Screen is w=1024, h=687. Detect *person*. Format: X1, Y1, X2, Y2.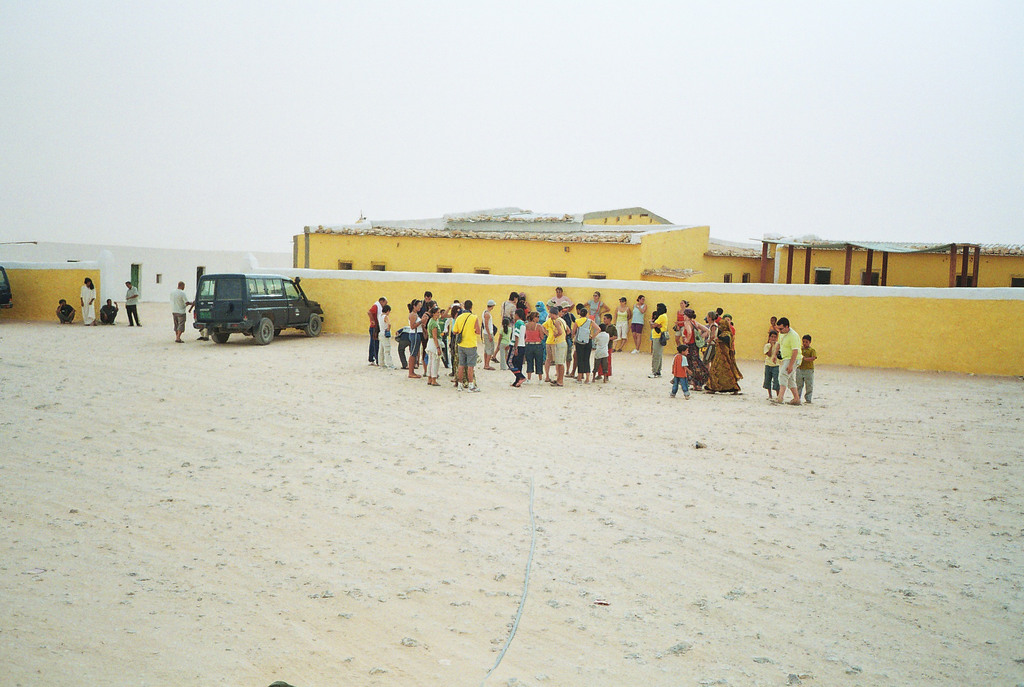
170, 283, 188, 338.
